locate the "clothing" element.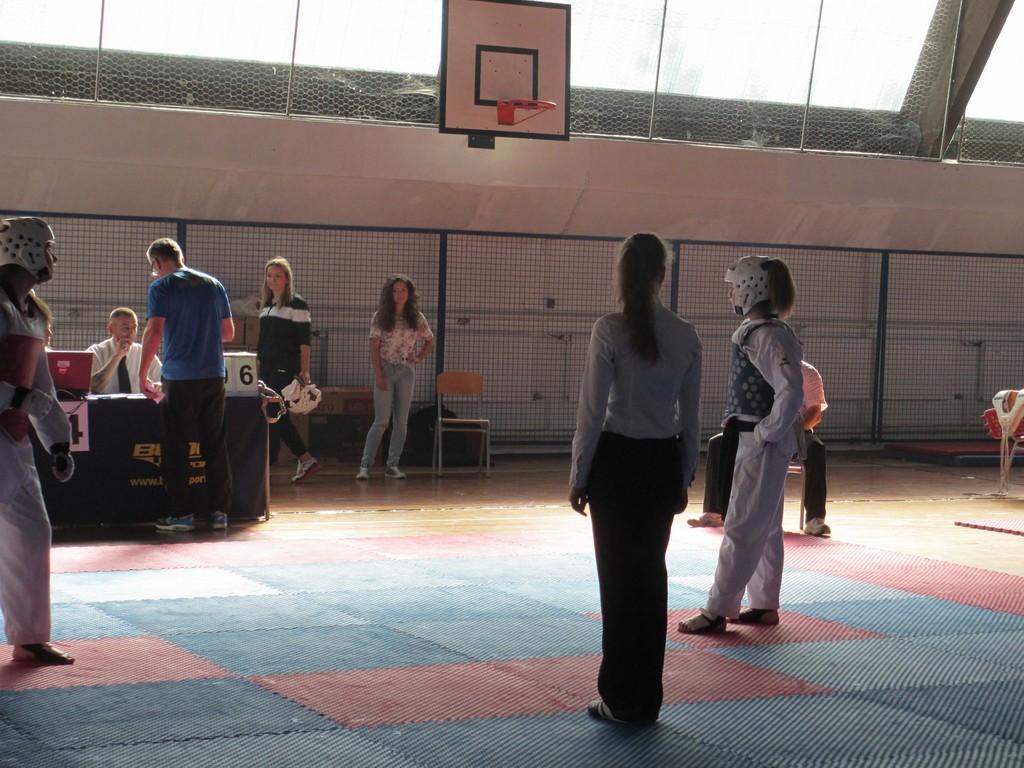
Element bbox: l=577, t=298, r=696, b=735.
